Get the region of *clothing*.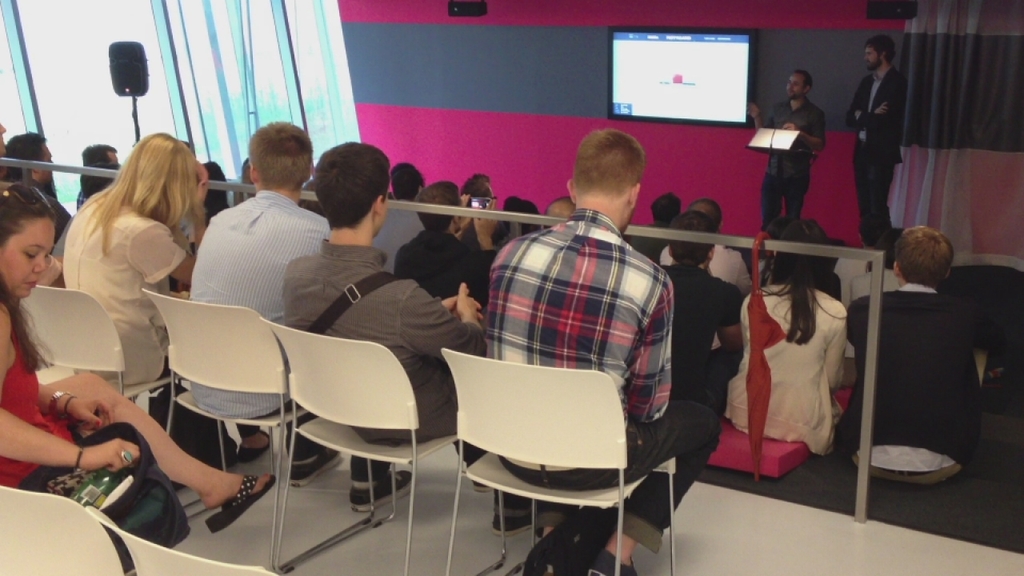
box=[828, 275, 971, 454].
